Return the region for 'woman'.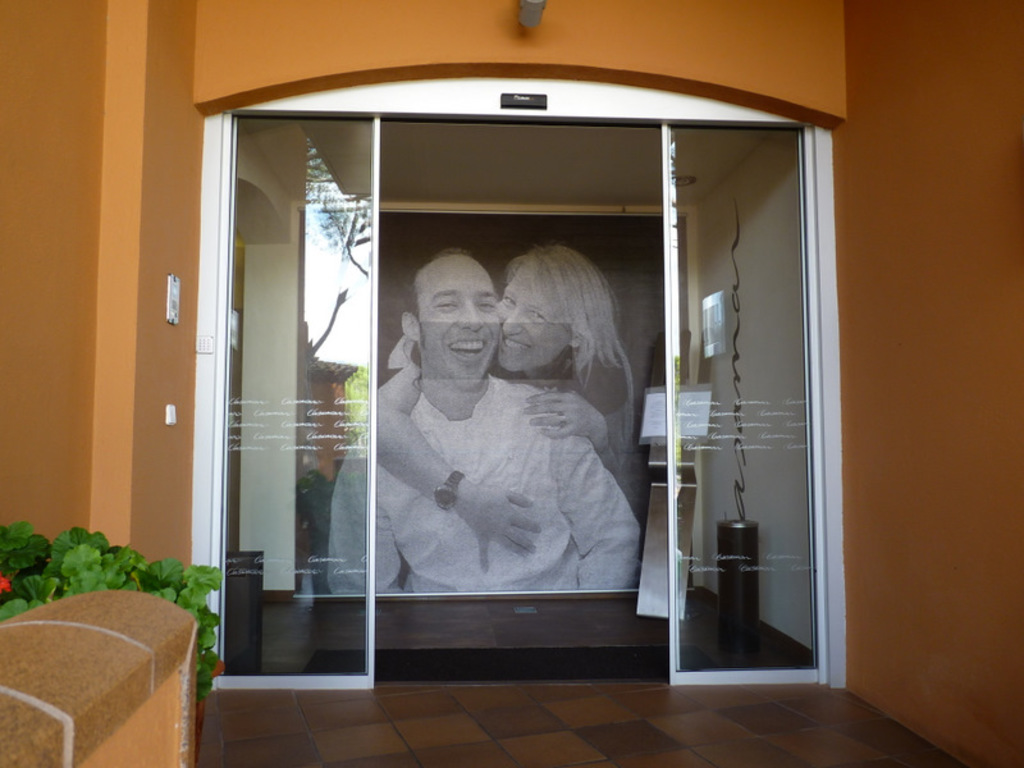
{"x1": 337, "y1": 219, "x2": 668, "y2": 657}.
